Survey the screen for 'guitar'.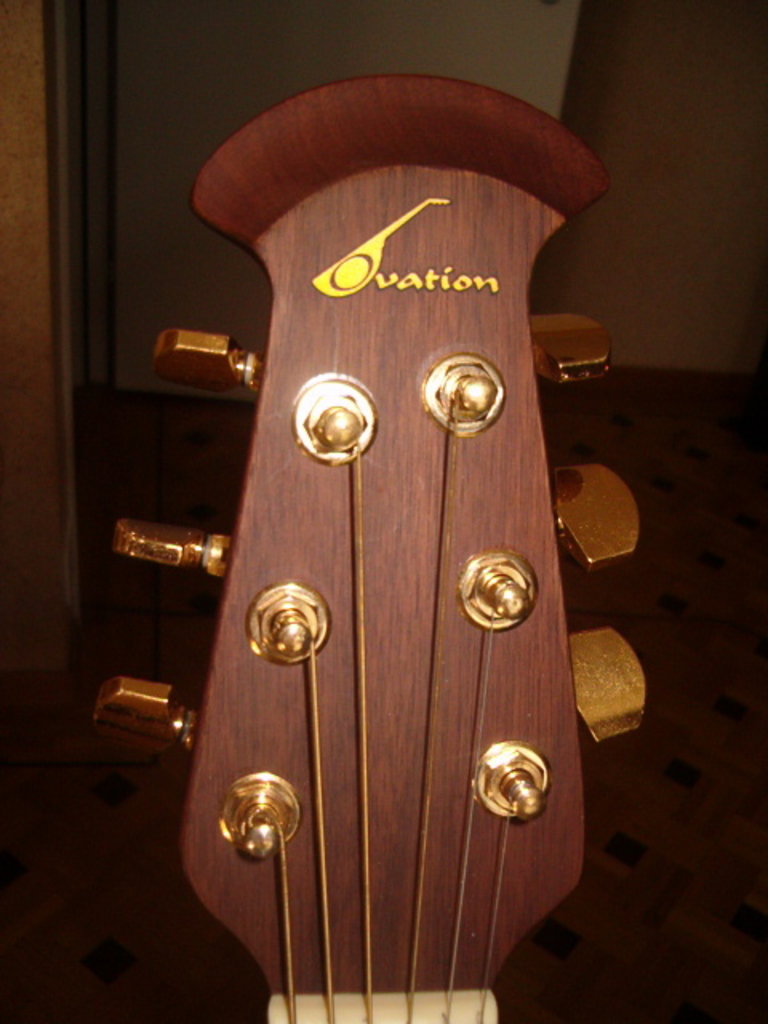
Survey found: [x1=142, y1=53, x2=611, y2=886].
